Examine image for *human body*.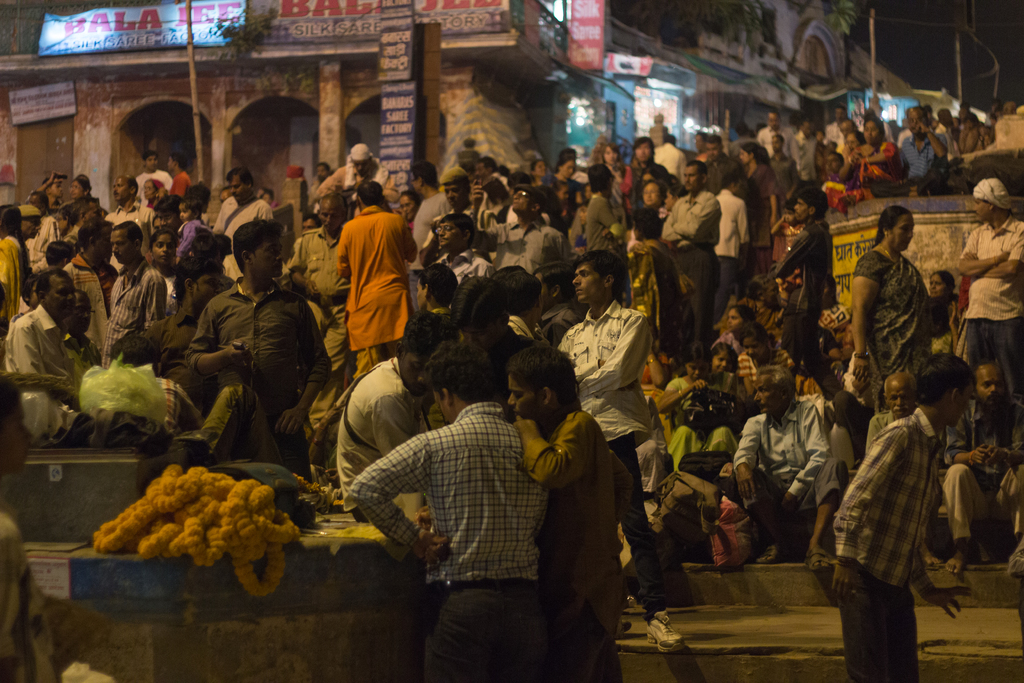
Examination result: <bbox>415, 160, 452, 251</bbox>.
